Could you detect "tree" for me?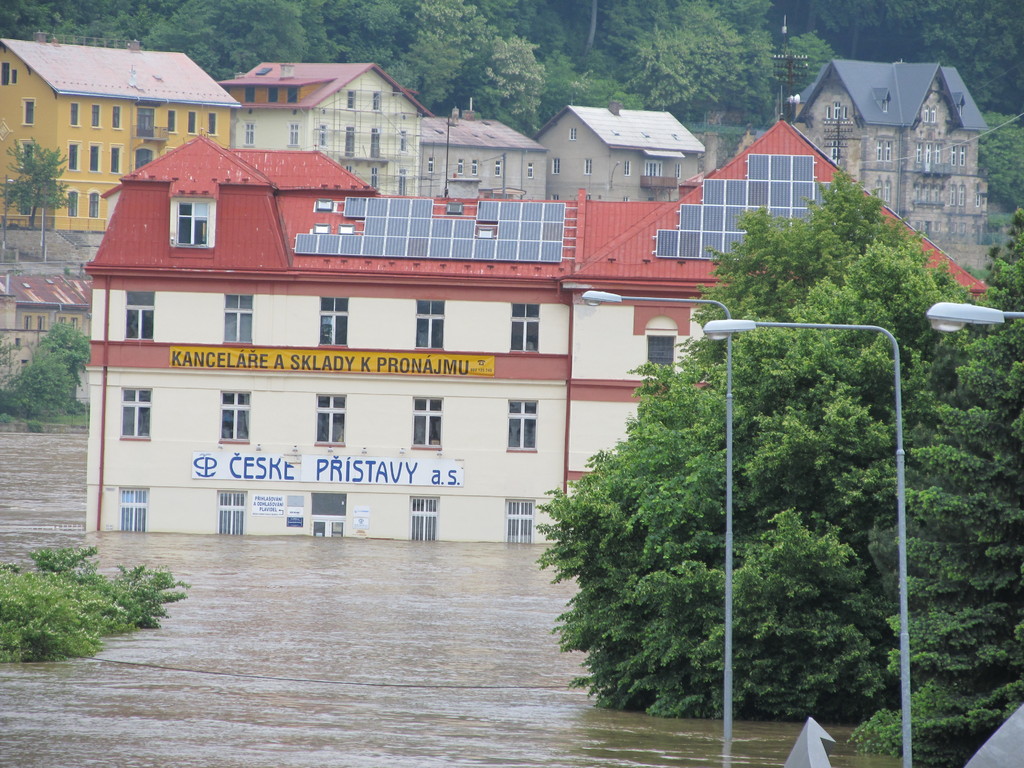
Detection result: x1=0, y1=135, x2=68, y2=228.
